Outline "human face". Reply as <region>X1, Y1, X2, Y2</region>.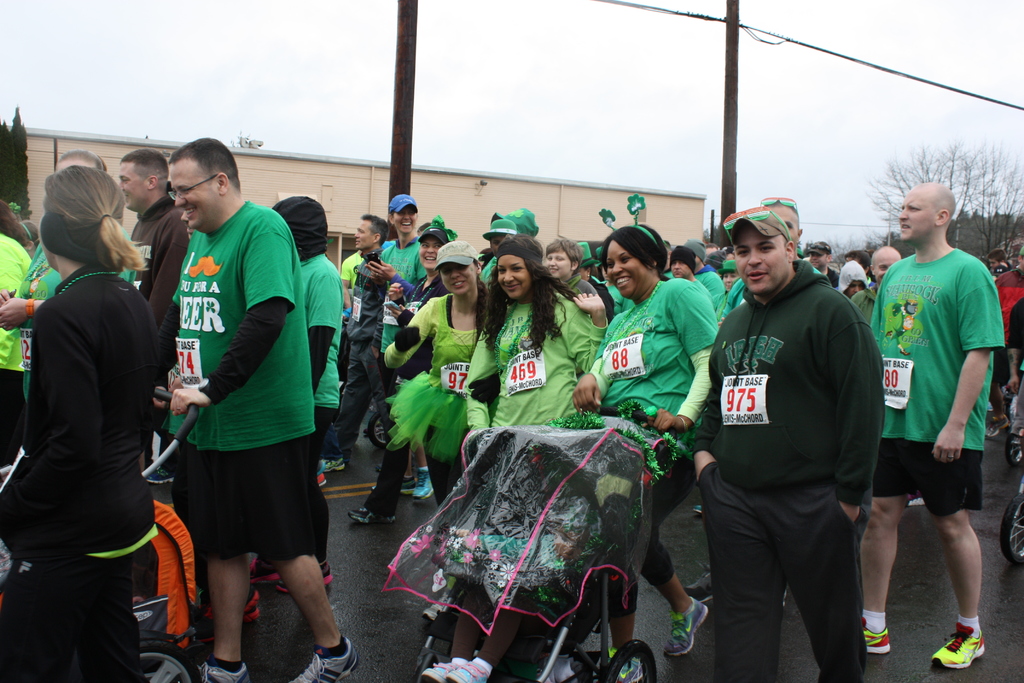
<region>117, 161, 151, 213</region>.
